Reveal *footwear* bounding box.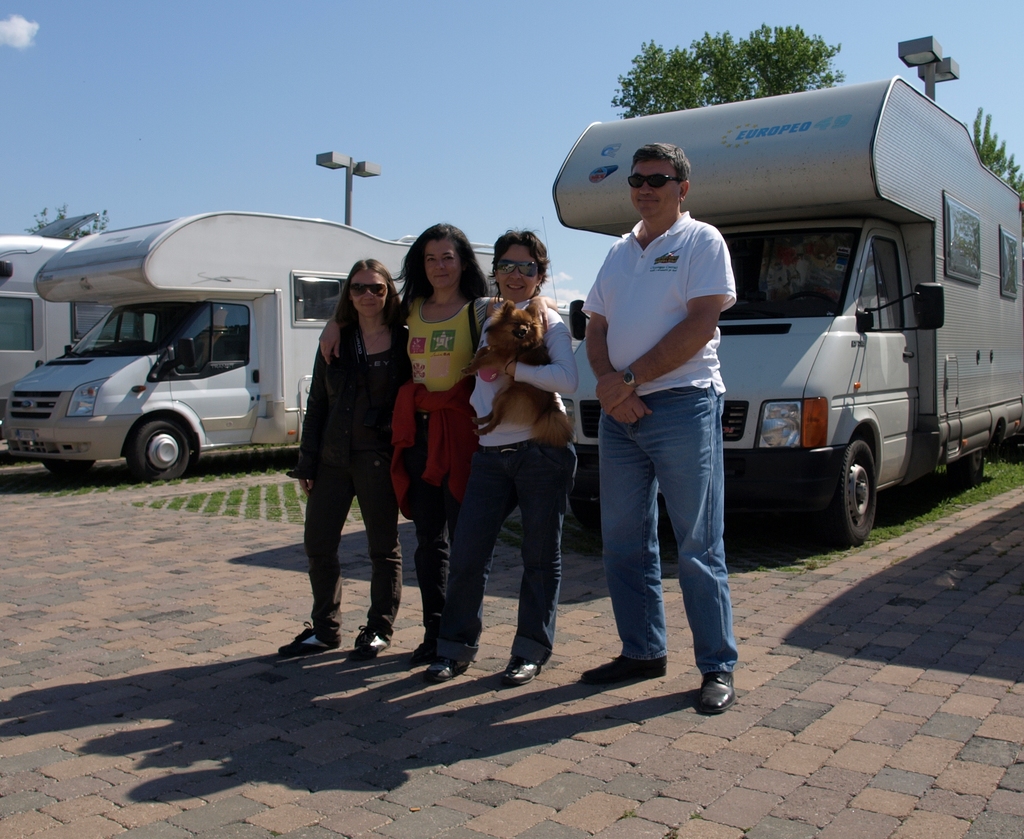
Revealed: select_region(696, 670, 735, 712).
